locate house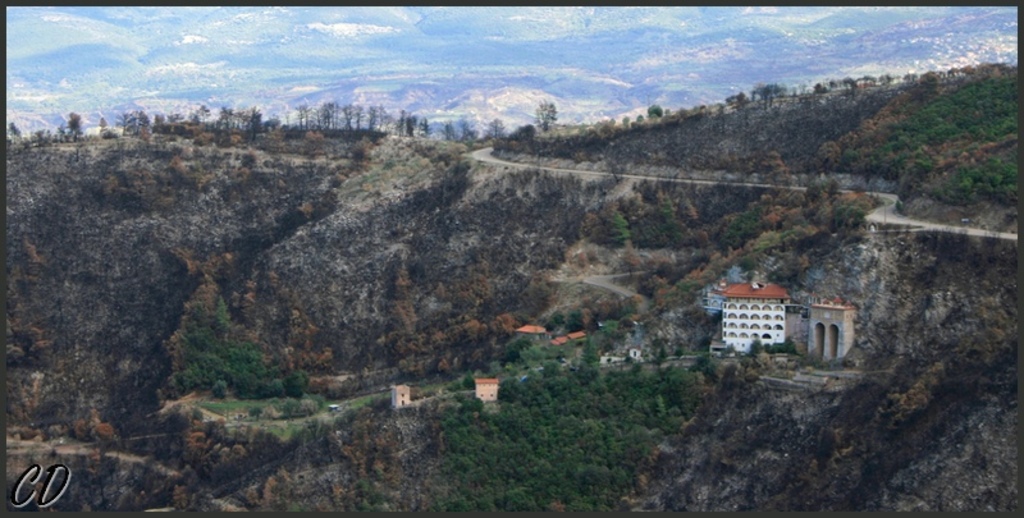
{"x1": 553, "y1": 331, "x2": 586, "y2": 349}
